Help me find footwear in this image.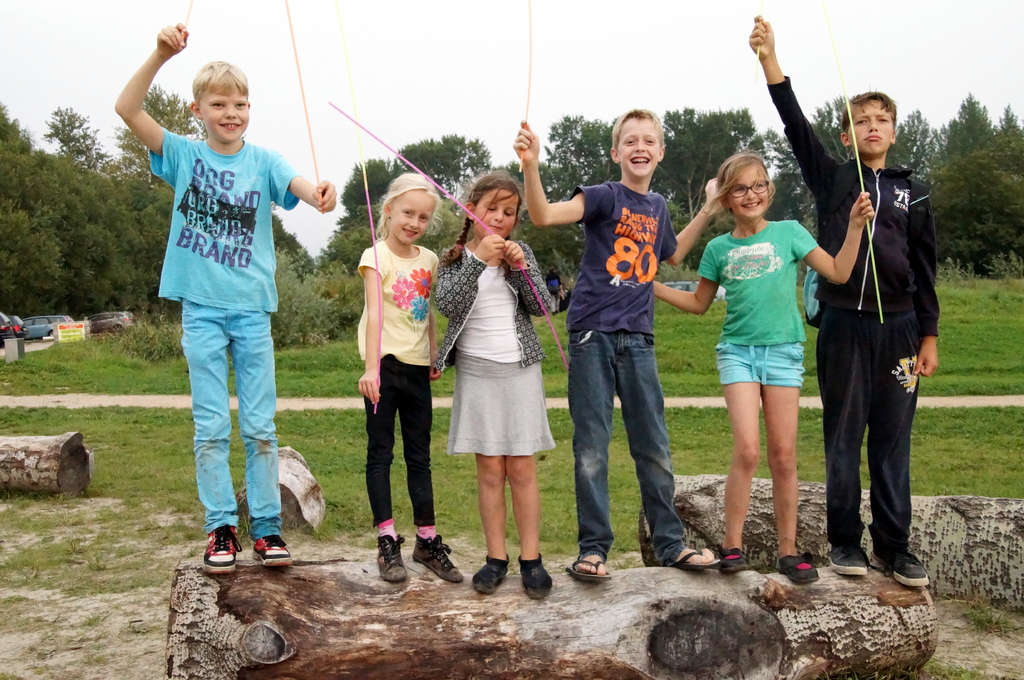
Found it: pyautogui.locateOnScreen(716, 547, 749, 574).
